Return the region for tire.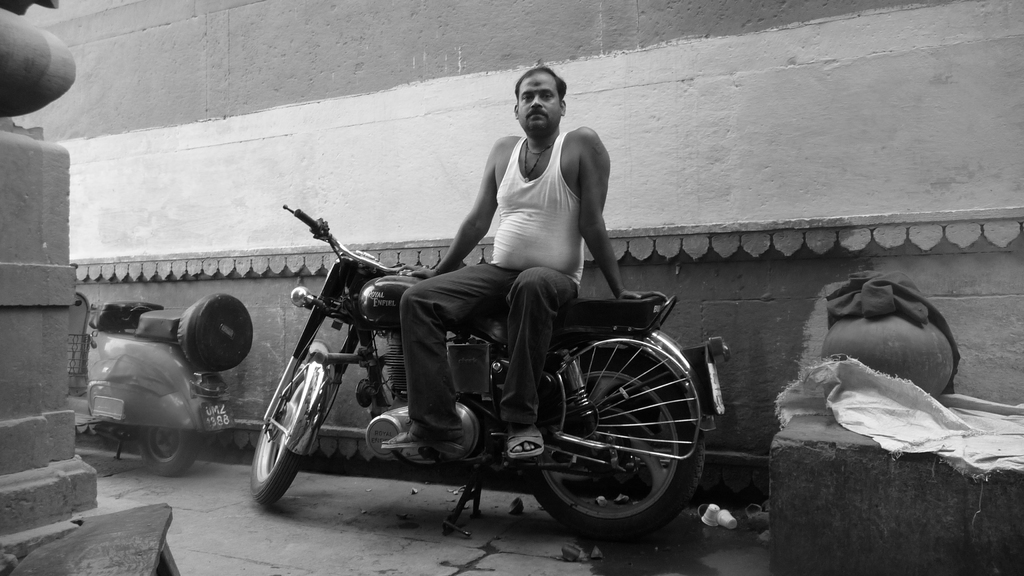
(133,431,196,472).
